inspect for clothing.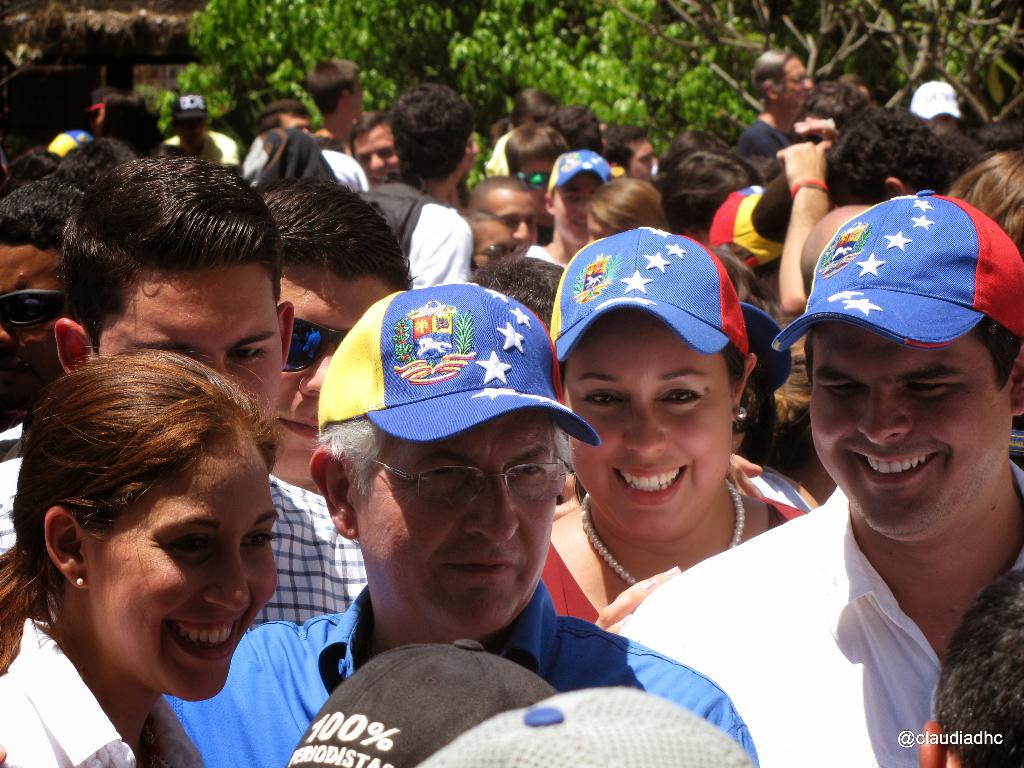
Inspection: box=[3, 468, 362, 624].
